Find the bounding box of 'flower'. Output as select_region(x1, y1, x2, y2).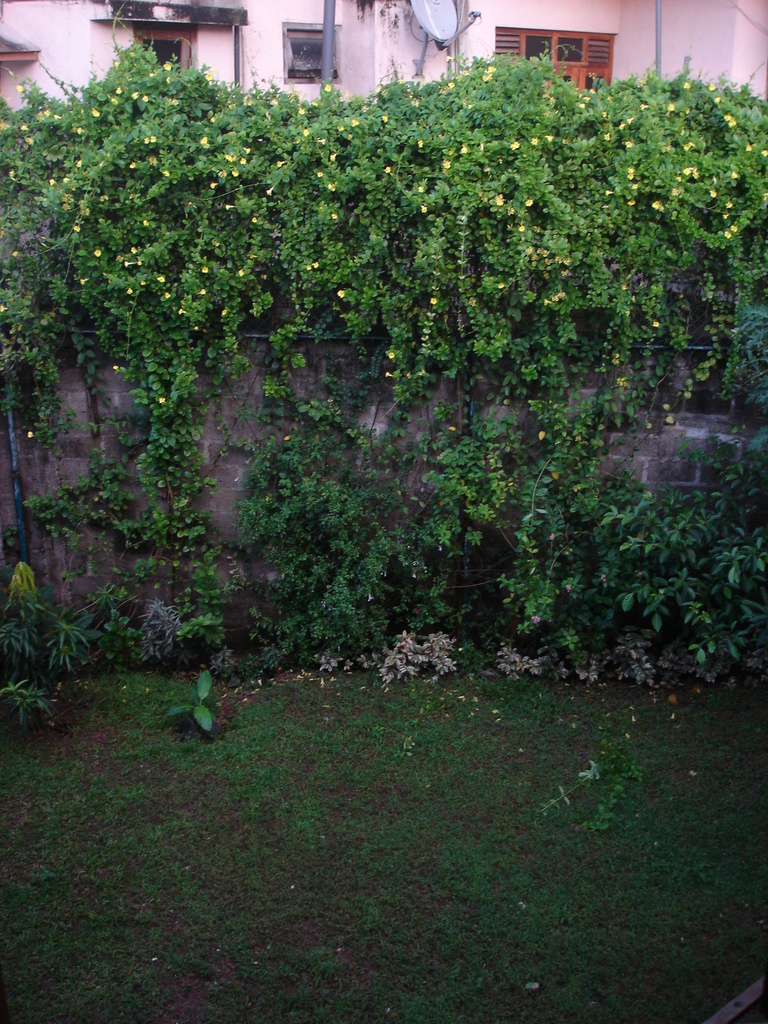
select_region(483, 73, 492, 82).
